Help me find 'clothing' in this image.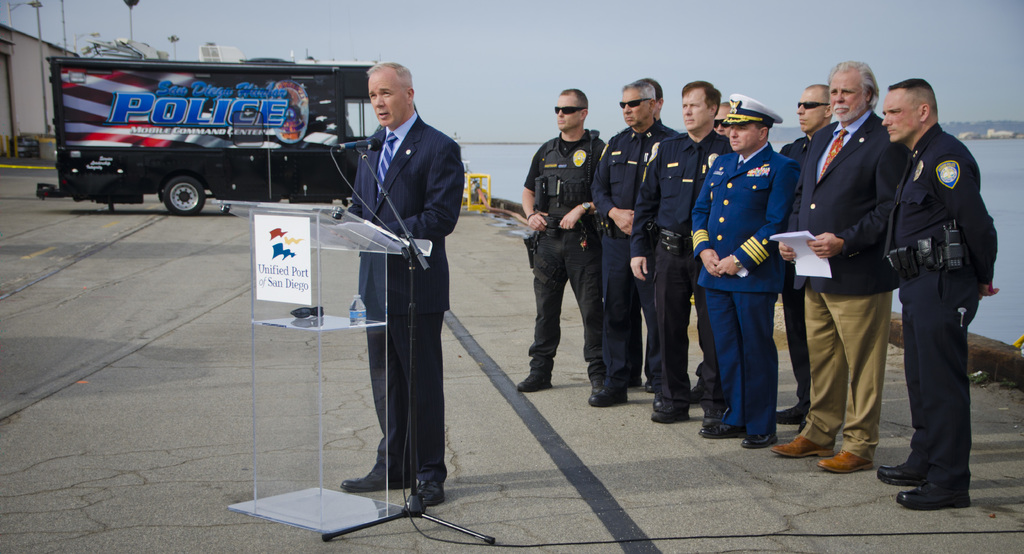
Found it: x1=779, y1=131, x2=808, y2=392.
